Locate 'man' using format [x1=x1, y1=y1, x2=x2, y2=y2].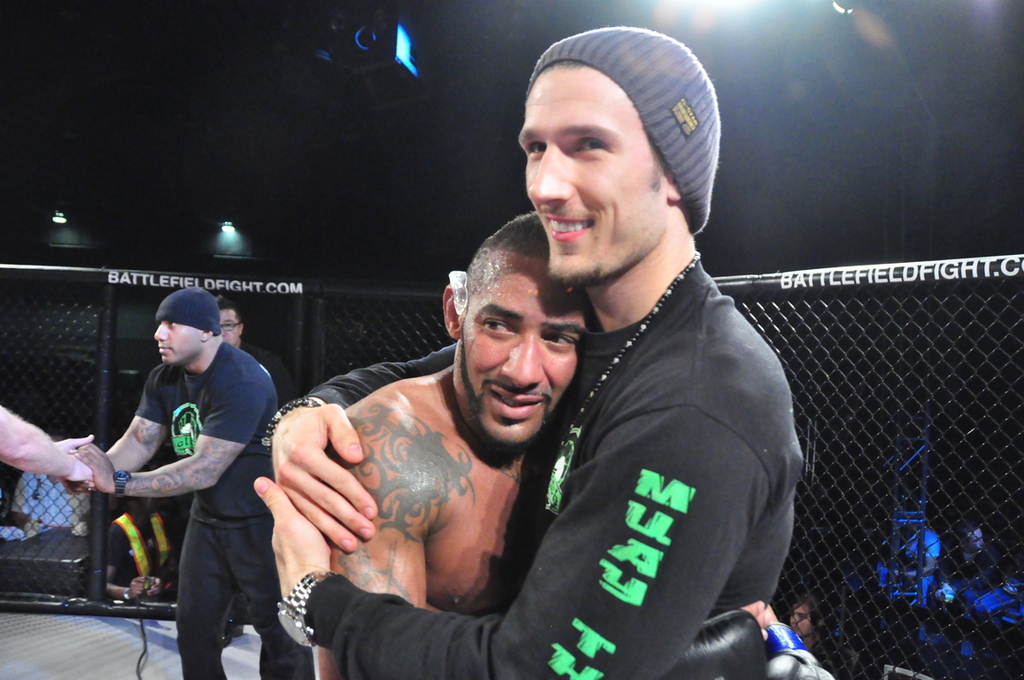
[x1=60, y1=287, x2=314, y2=679].
